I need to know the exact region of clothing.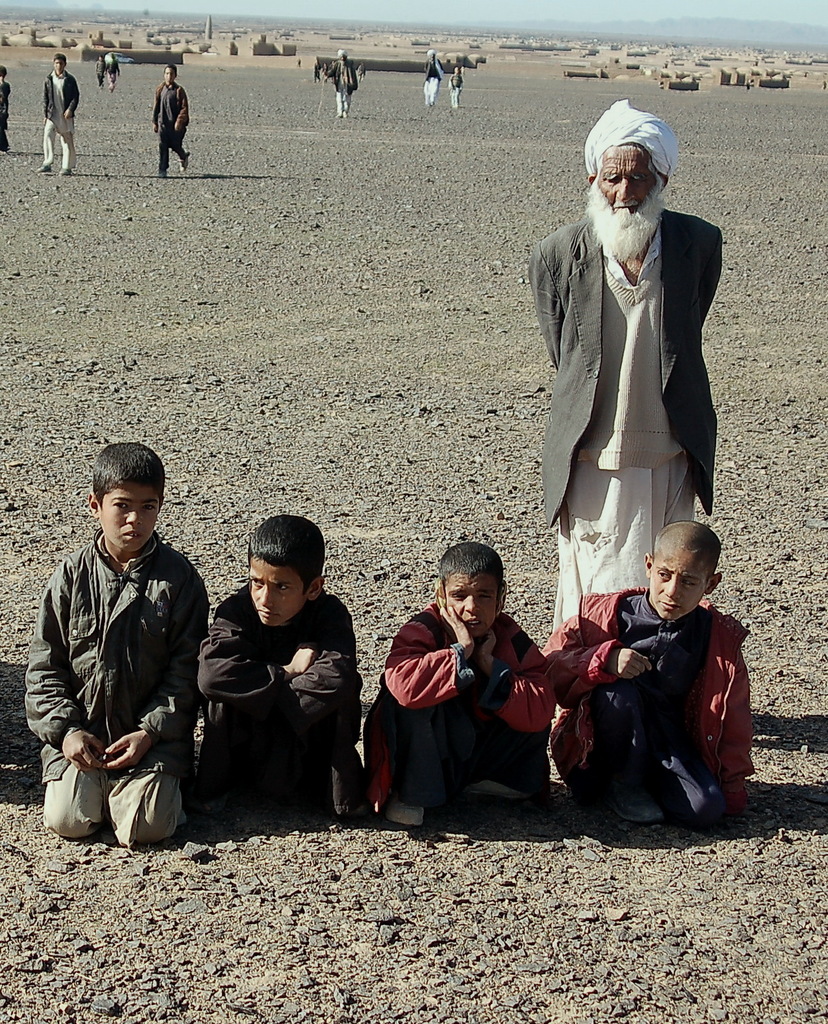
Region: left=0, top=76, right=13, bottom=154.
